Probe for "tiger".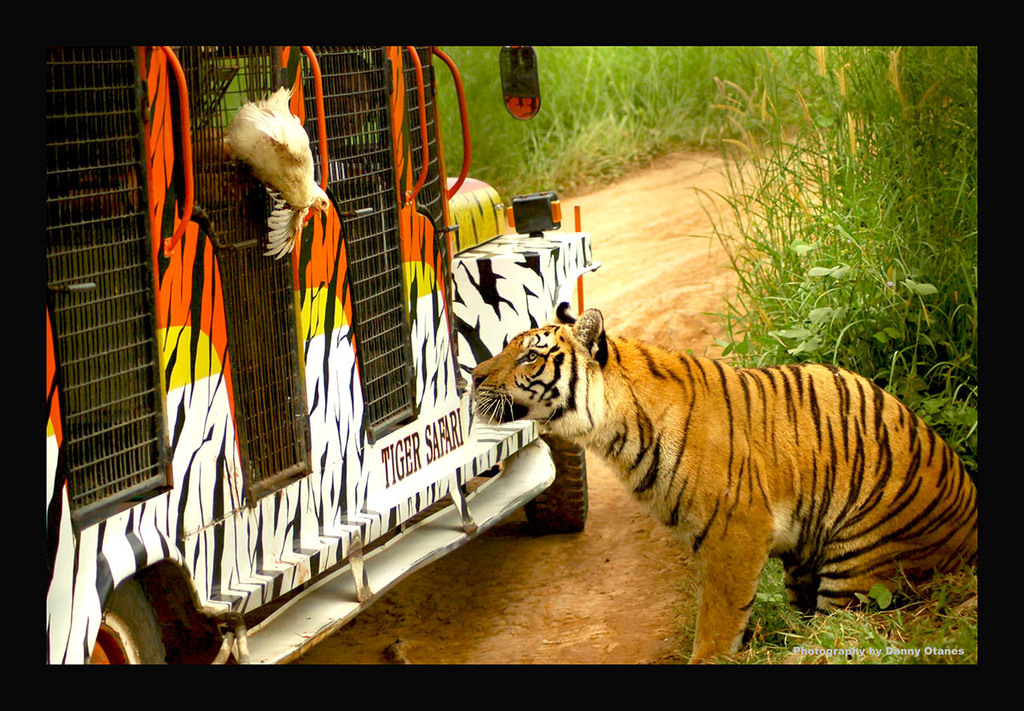
Probe result: [x1=468, y1=300, x2=980, y2=666].
